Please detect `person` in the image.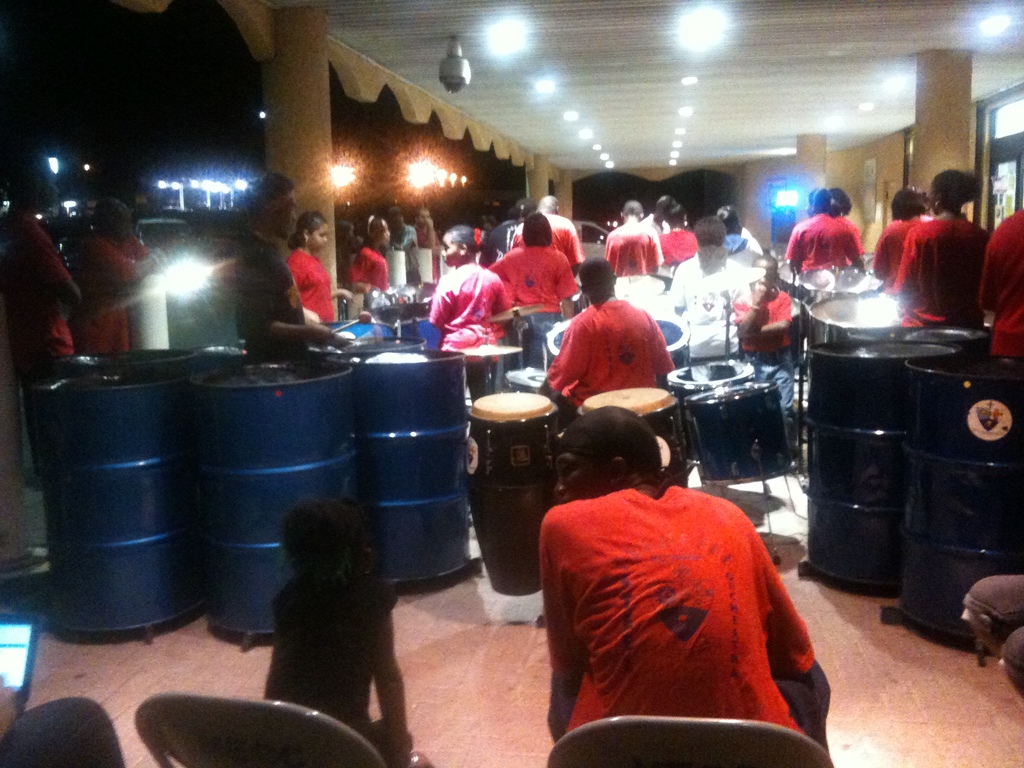
[left=716, top=207, right=761, bottom=256].
